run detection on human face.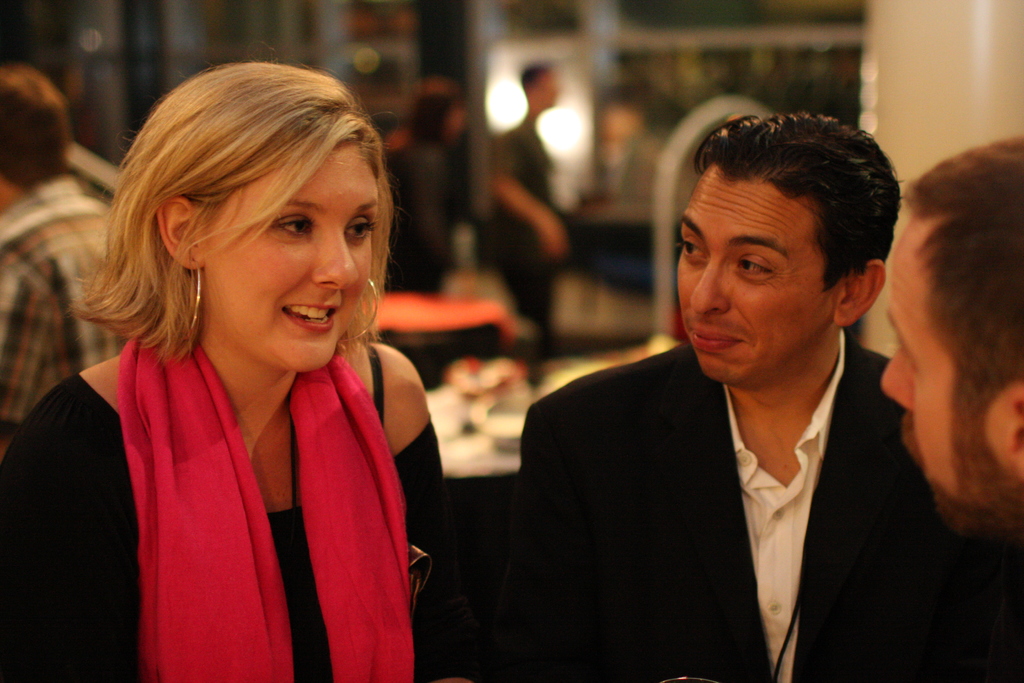
Result: bbox=[879, 216, 1004, 536].
